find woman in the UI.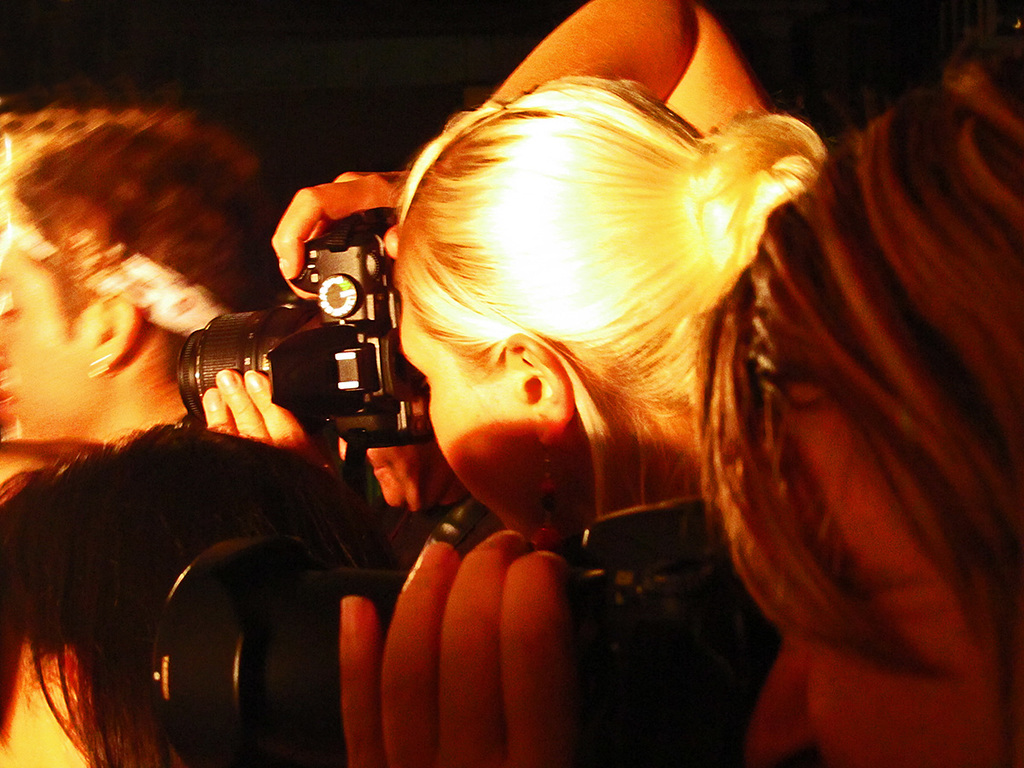
UI element at <box>288,0,825,586</box>.
